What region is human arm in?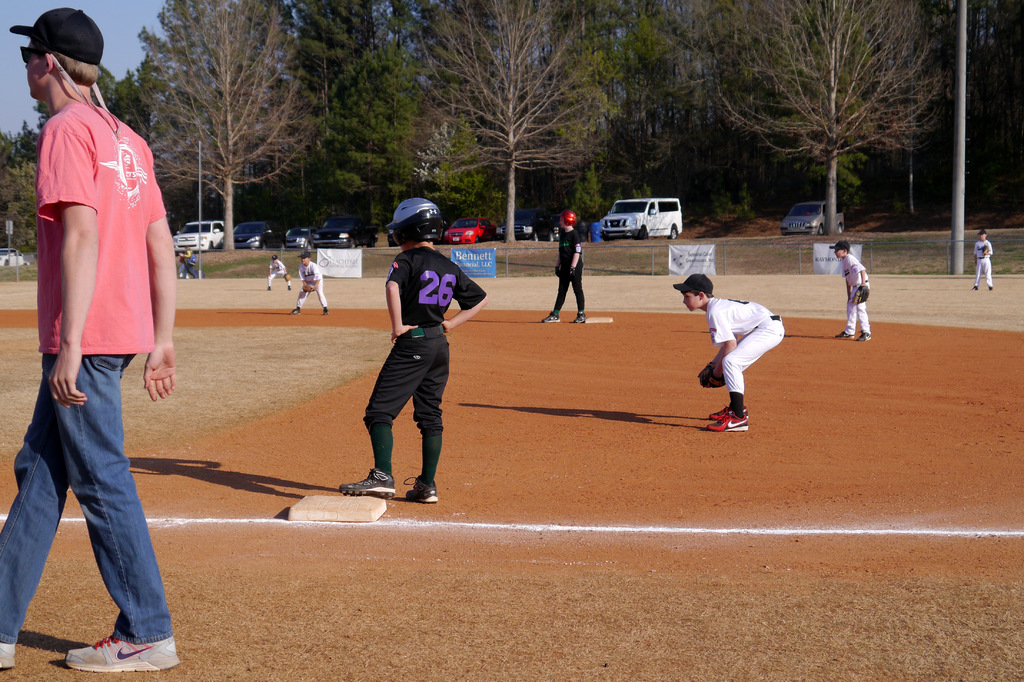
detection(449, 252, 482, 325).
